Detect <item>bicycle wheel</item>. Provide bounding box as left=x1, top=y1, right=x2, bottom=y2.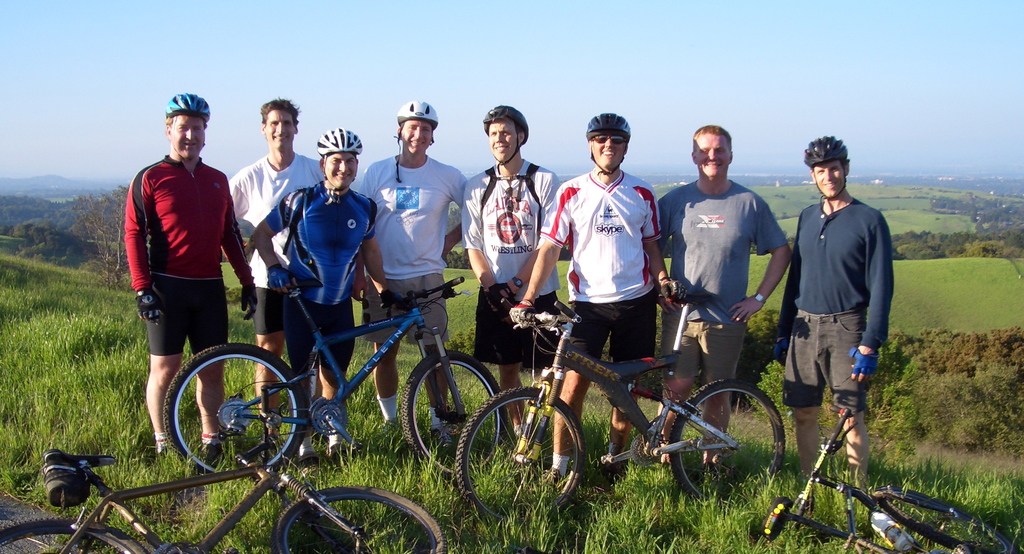
left=270, top=477, right=452, bottom=553.
